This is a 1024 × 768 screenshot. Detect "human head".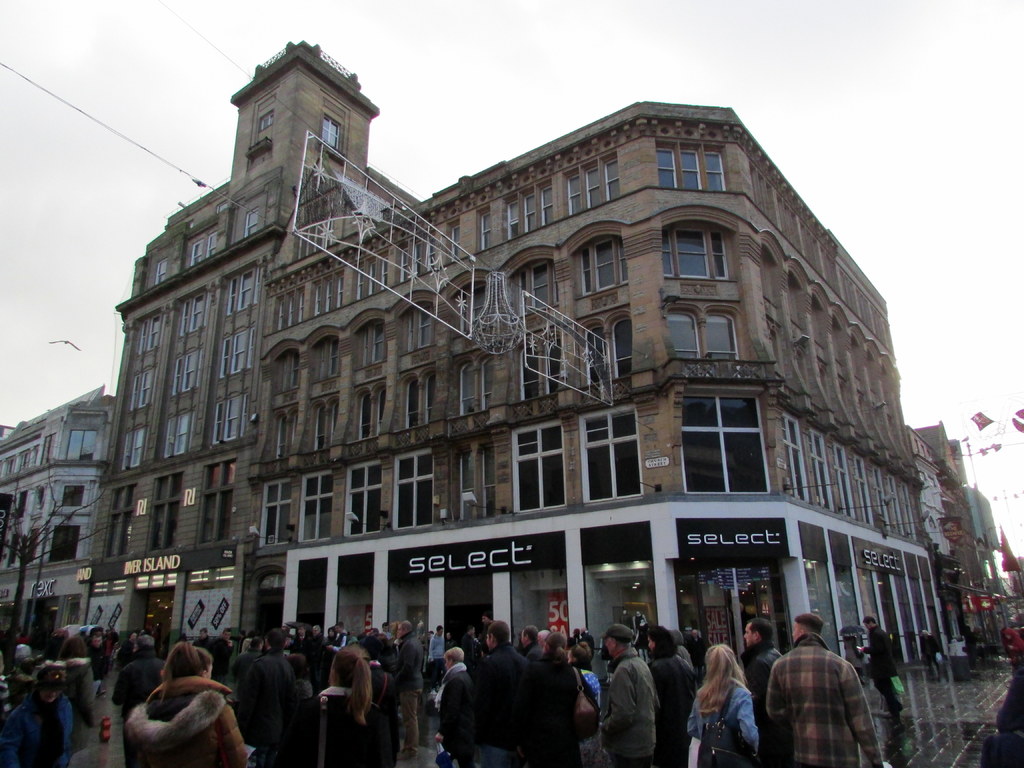
[left=9, top=622, right=23, bottom=632].
